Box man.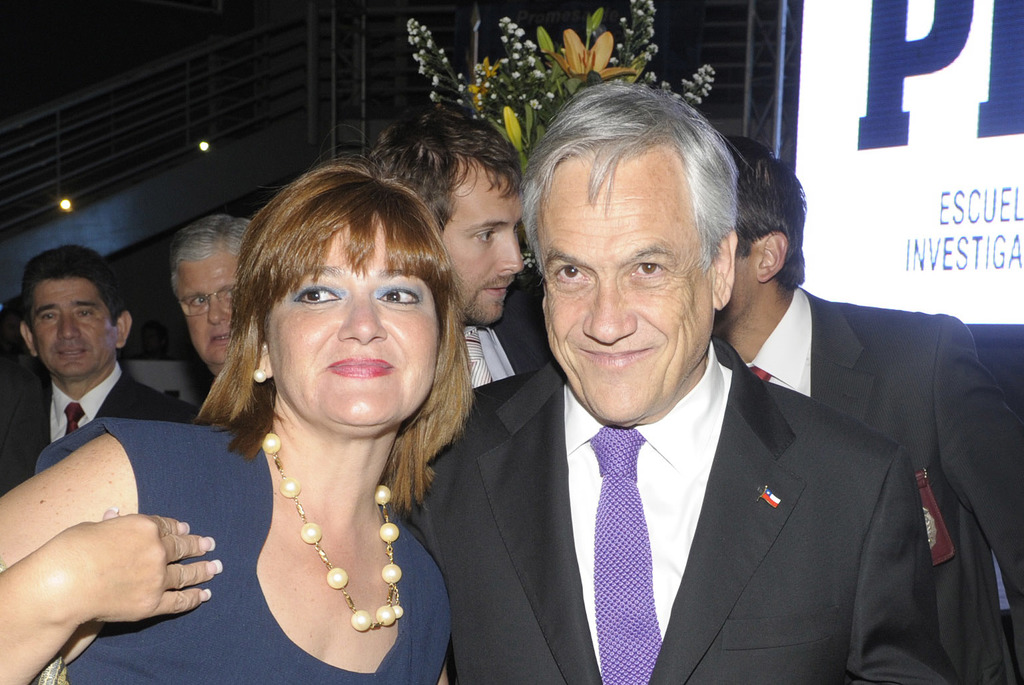
712:135:1023:684.
